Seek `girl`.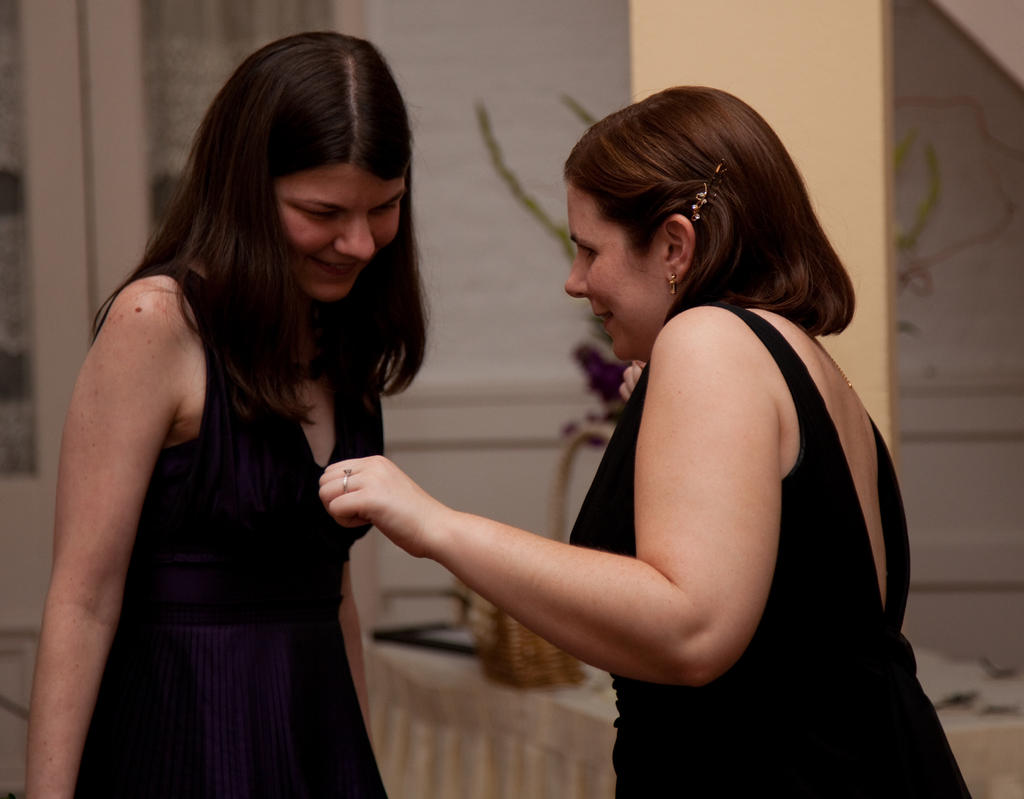
<box>317,81,973,798</box>.
